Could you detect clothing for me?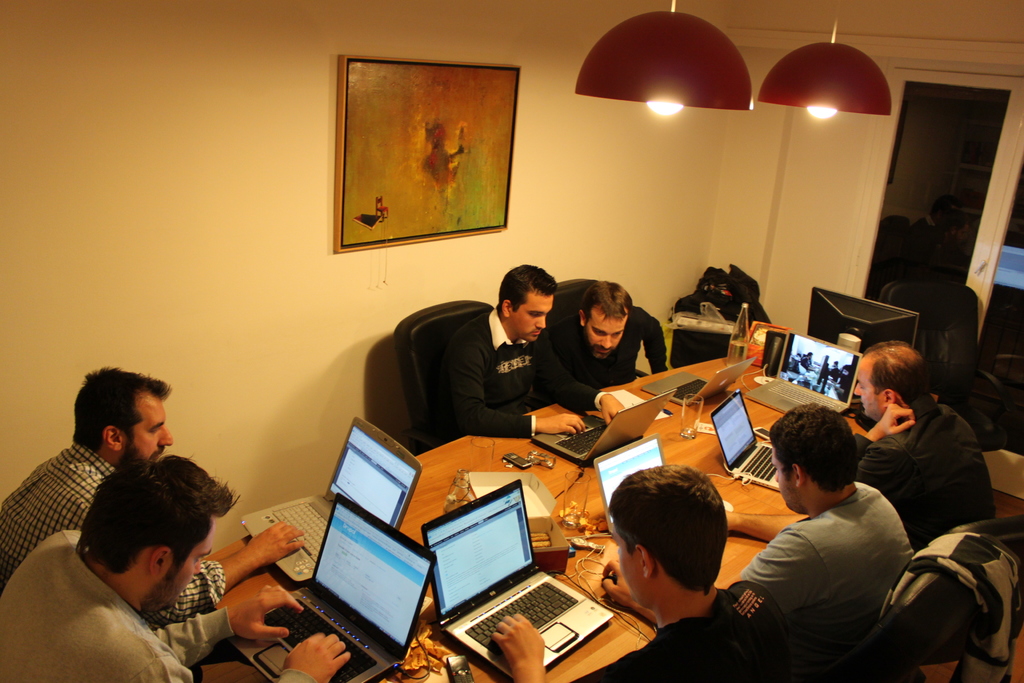
Detection result: (x1=852, y1=396, x2=1003, y2=555).
